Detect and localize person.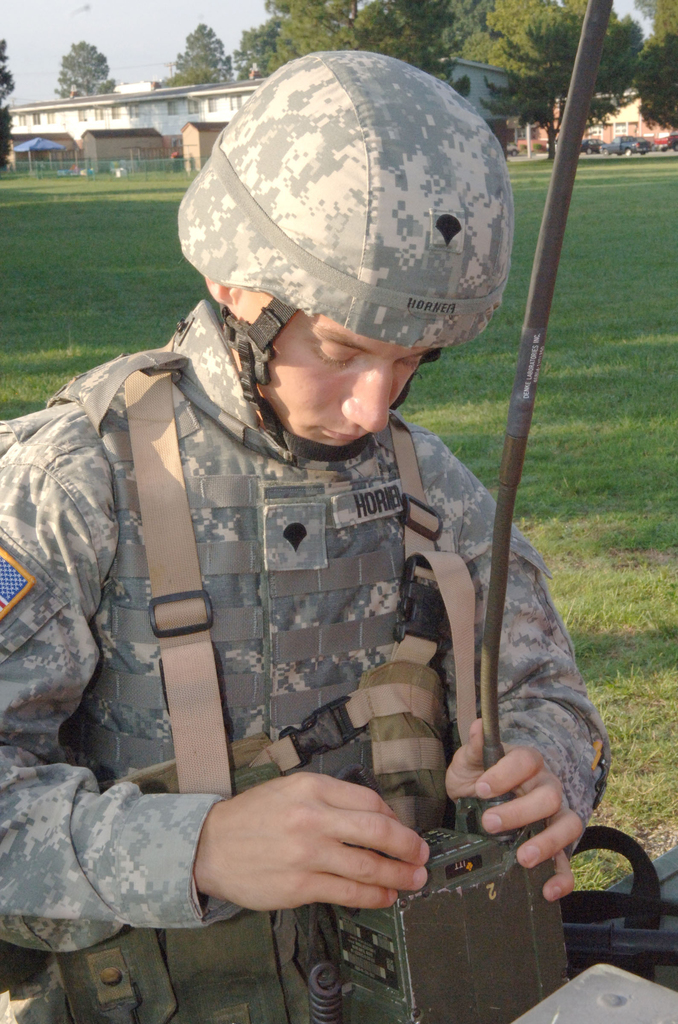
Localized at rect(69, 136, 557, 983).
